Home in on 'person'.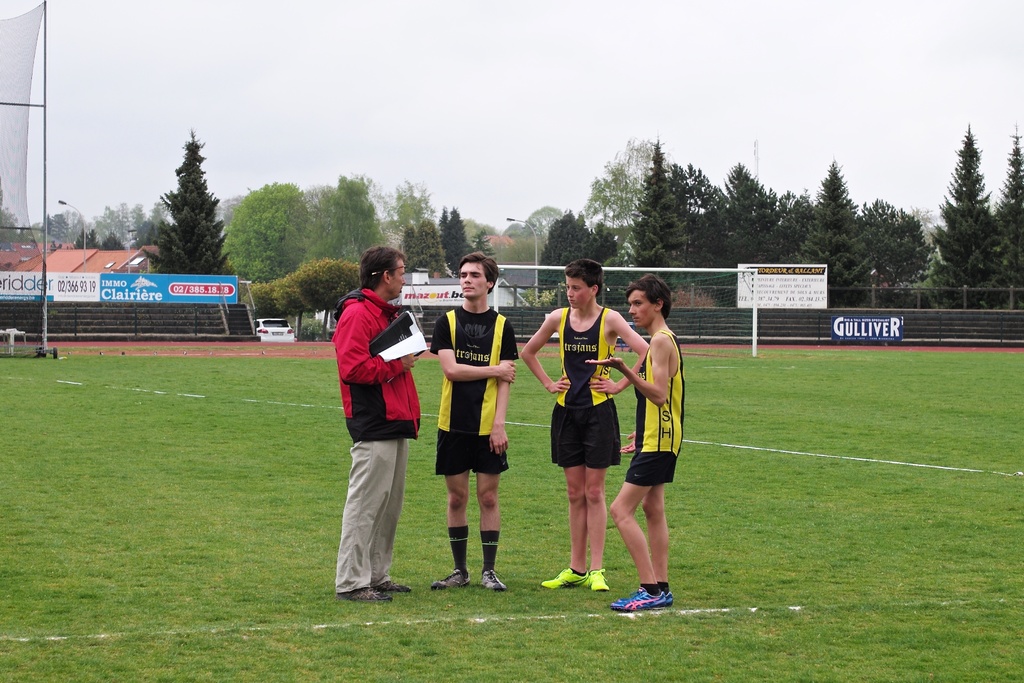
Homed in at locate(328, 246, 431, 606).
